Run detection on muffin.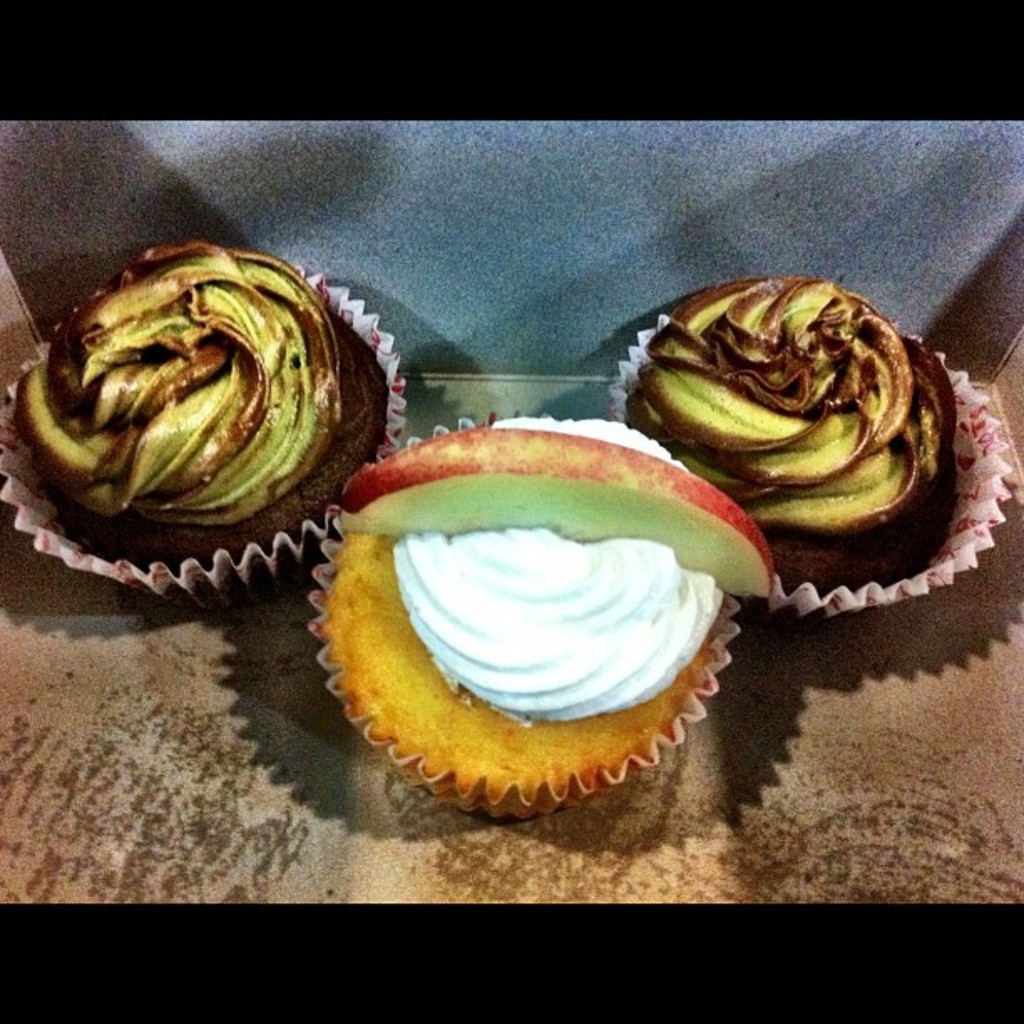
Result: BBox(607, 271, 1016, 621).
